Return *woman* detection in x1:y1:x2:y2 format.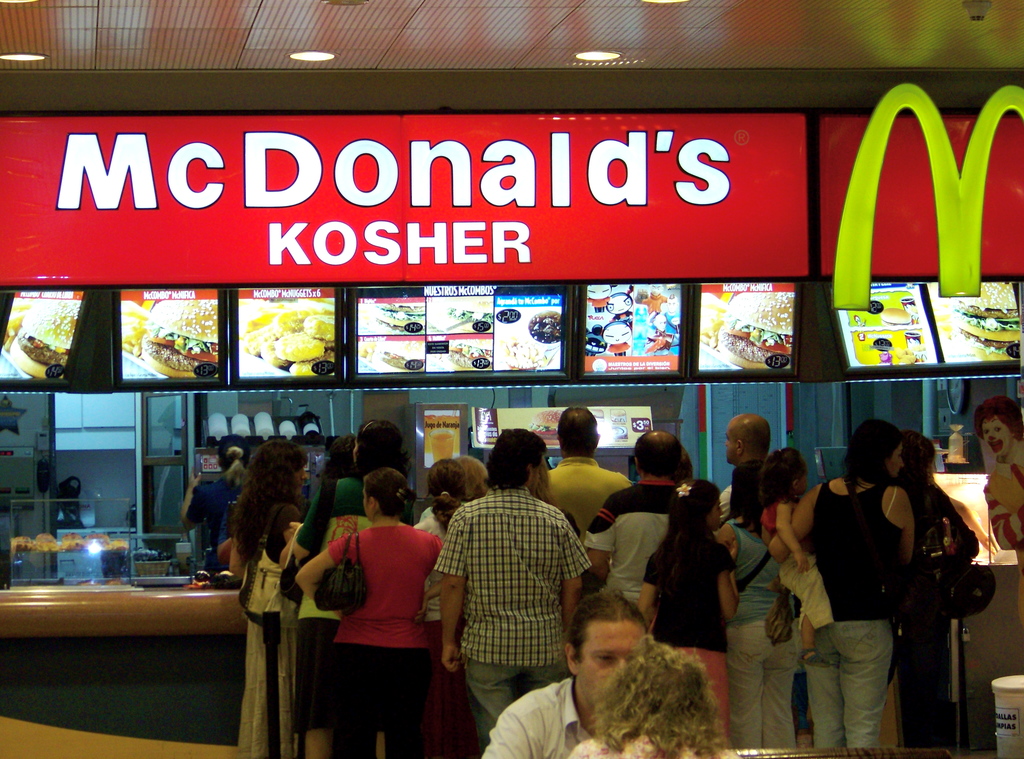
321:415:412:526.
